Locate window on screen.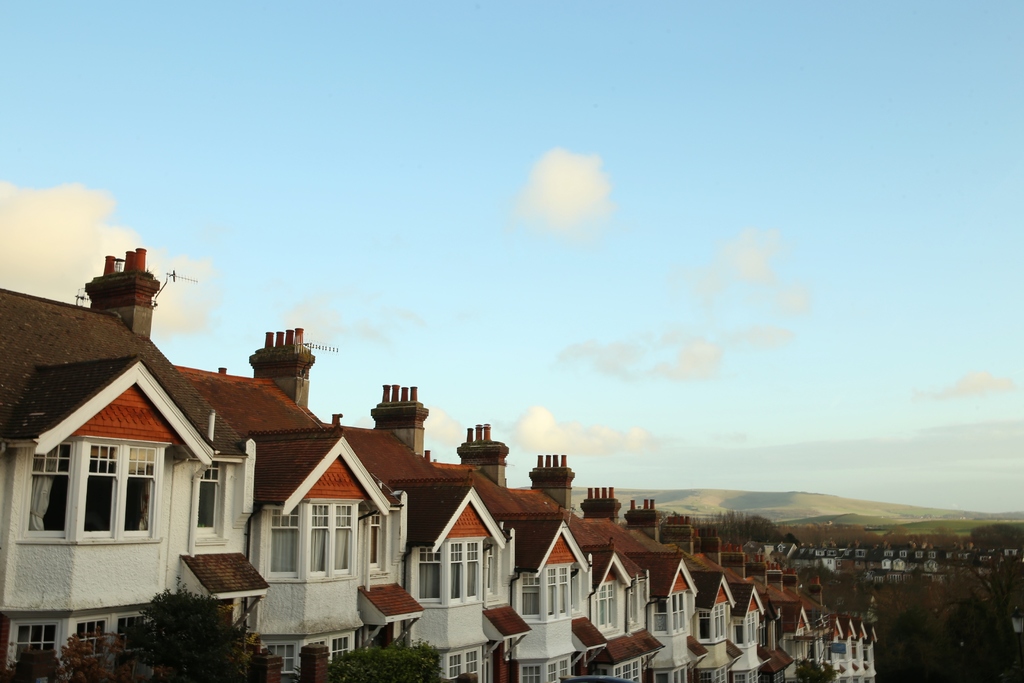
On screen at bbox(601, 583, 622, 625).
